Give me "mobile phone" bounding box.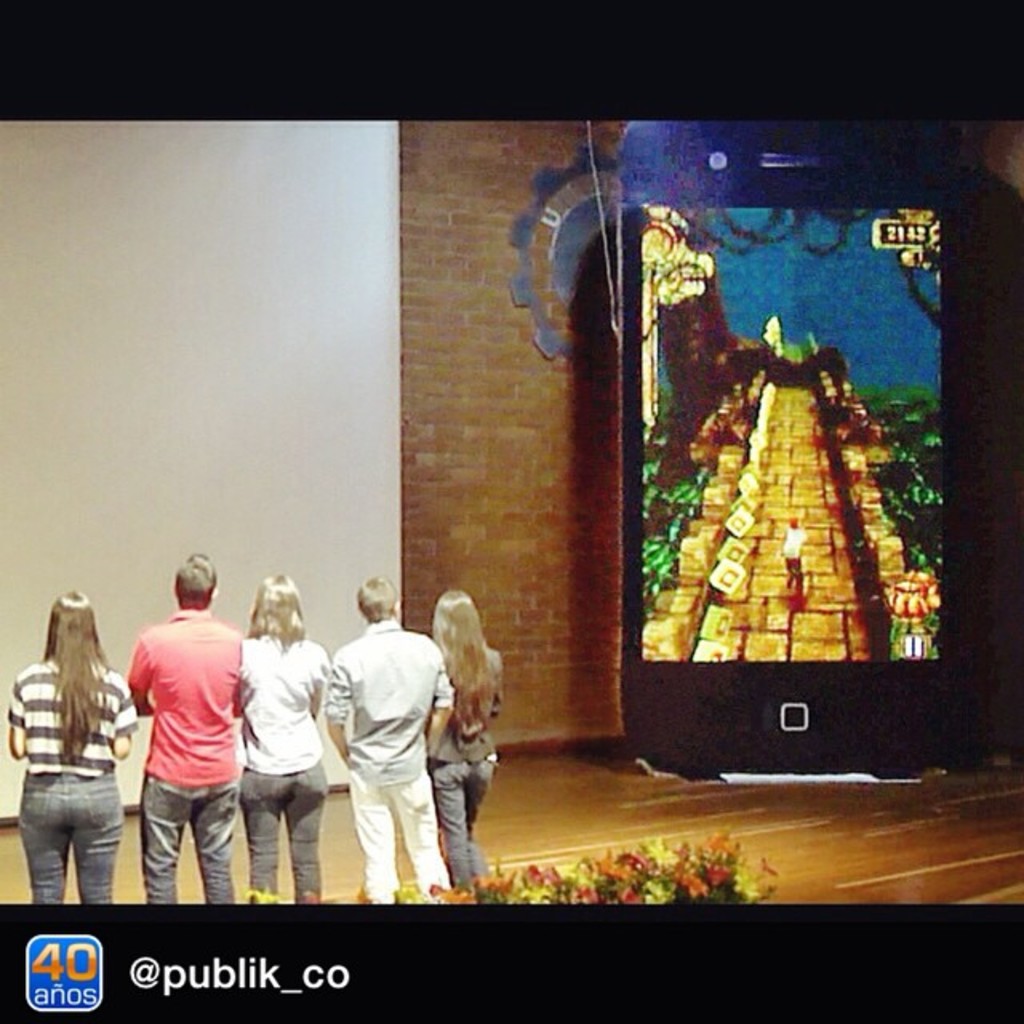
<box>597,197,960,797</box>.
